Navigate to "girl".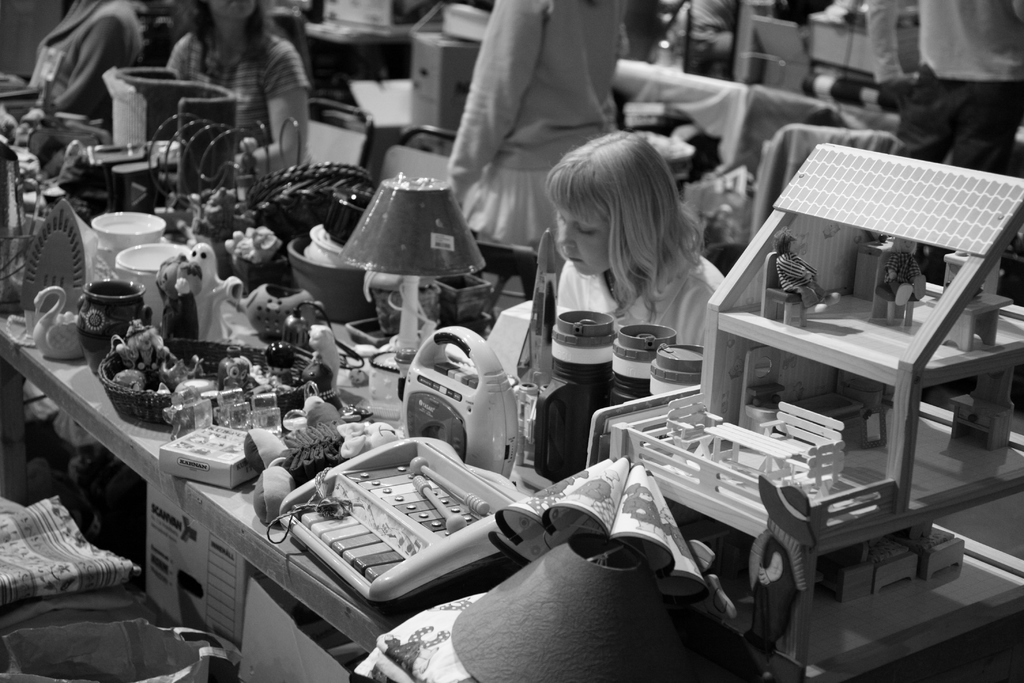
Navigation target: bbox=[167, 0, 308, 168].
